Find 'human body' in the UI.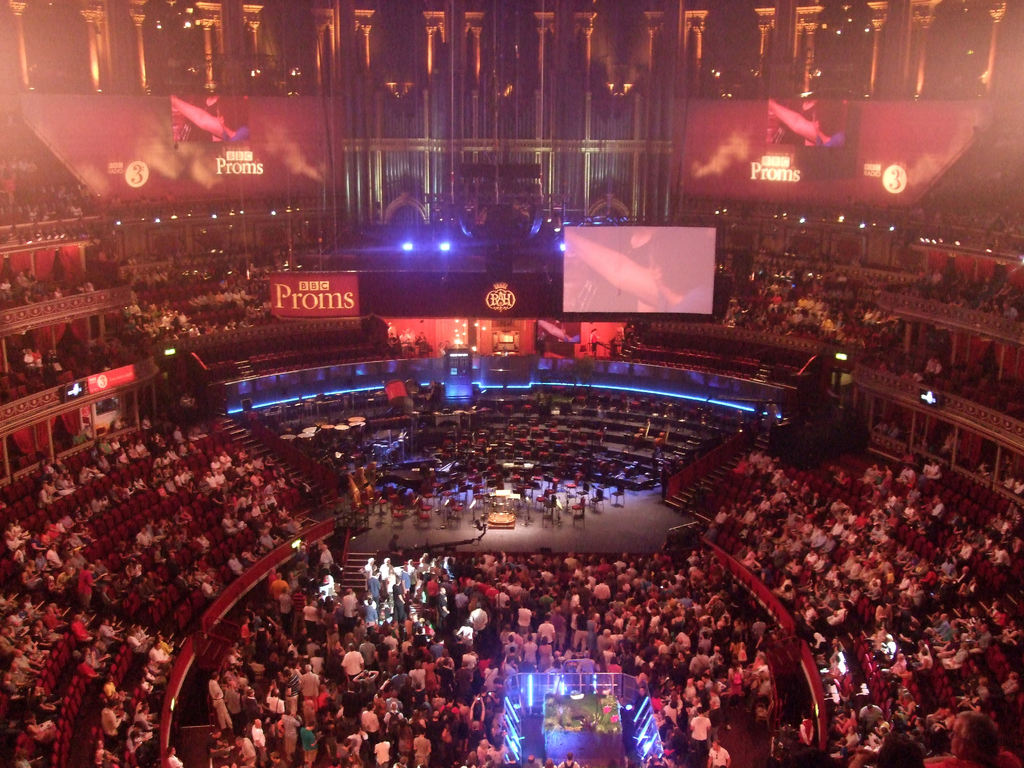
UI element at region(923, 570, 938, 589).
